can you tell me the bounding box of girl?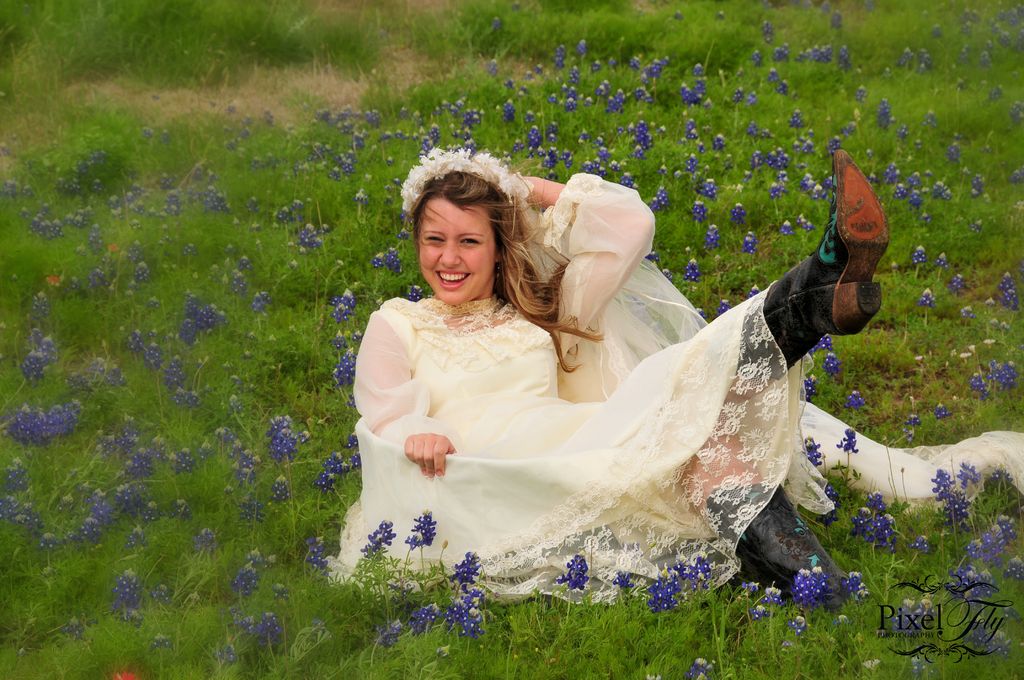
328,148,1013,595.
